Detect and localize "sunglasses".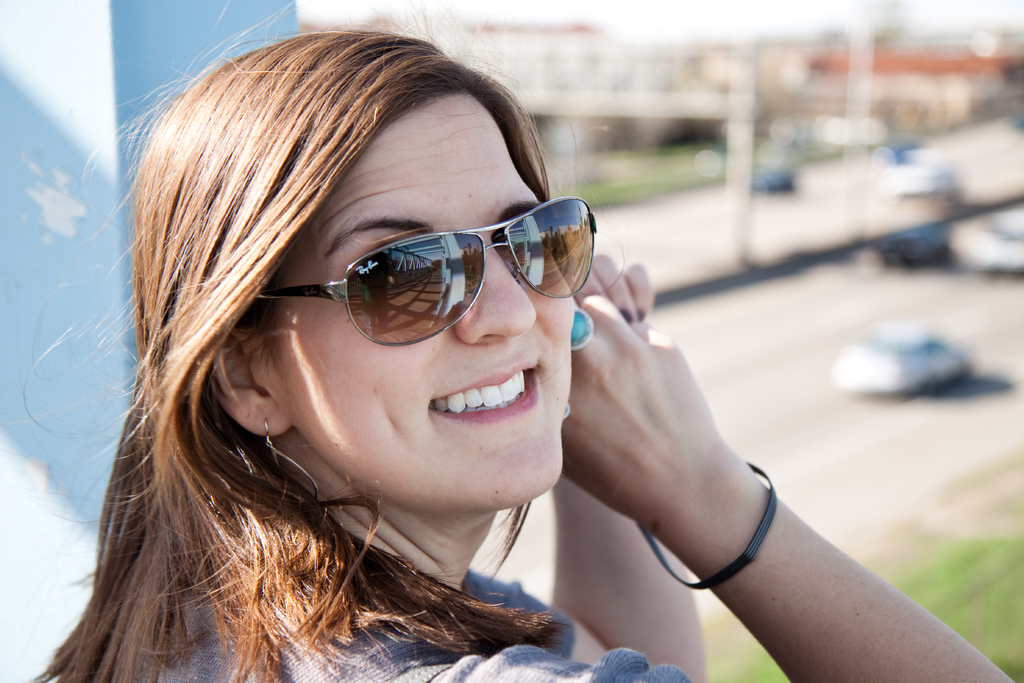
Localized at left=252, top=193, right=596, bottom=345.
